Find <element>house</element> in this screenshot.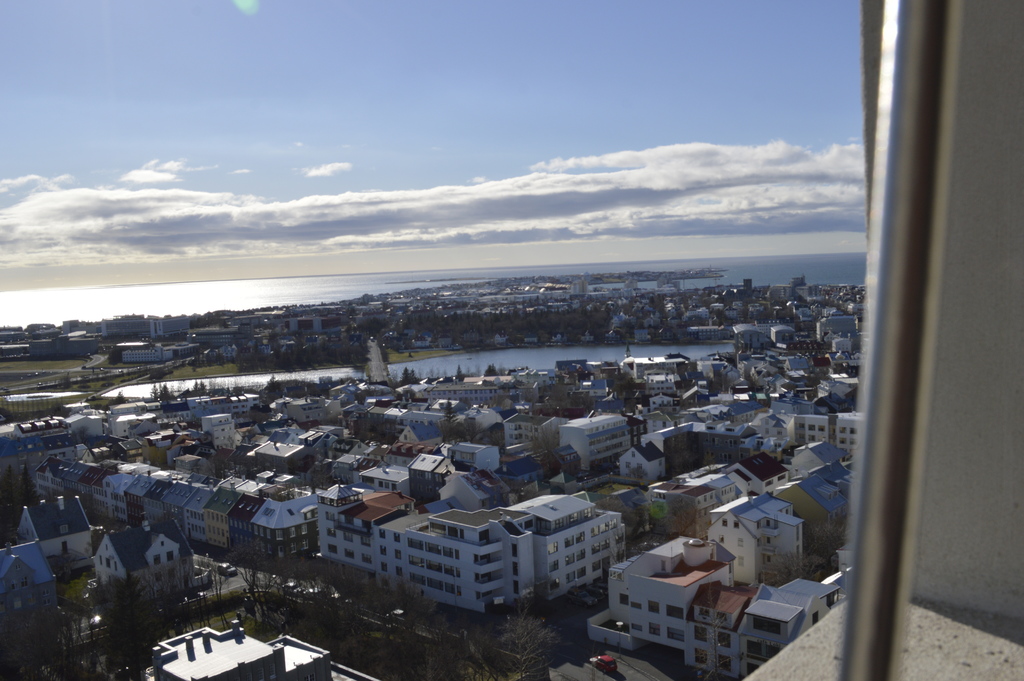
The bounding box for <element>house</element> is <bbox>588, 530, 842, 680</bbox>.
